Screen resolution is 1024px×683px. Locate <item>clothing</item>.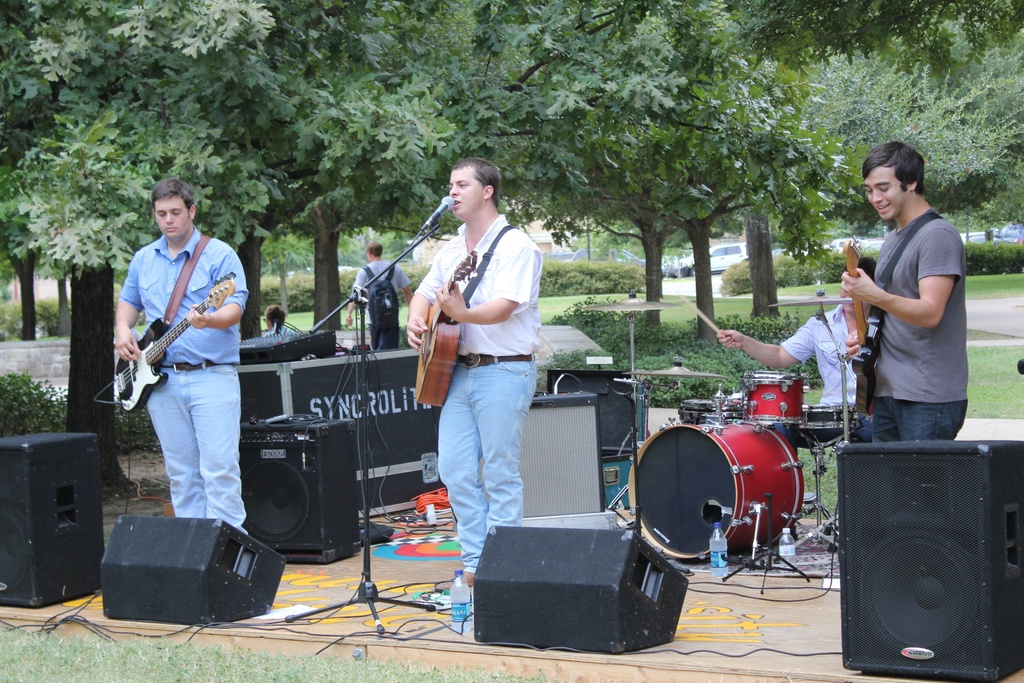
pyautogui.locateOnScreen(409, 211, 545, 573).
